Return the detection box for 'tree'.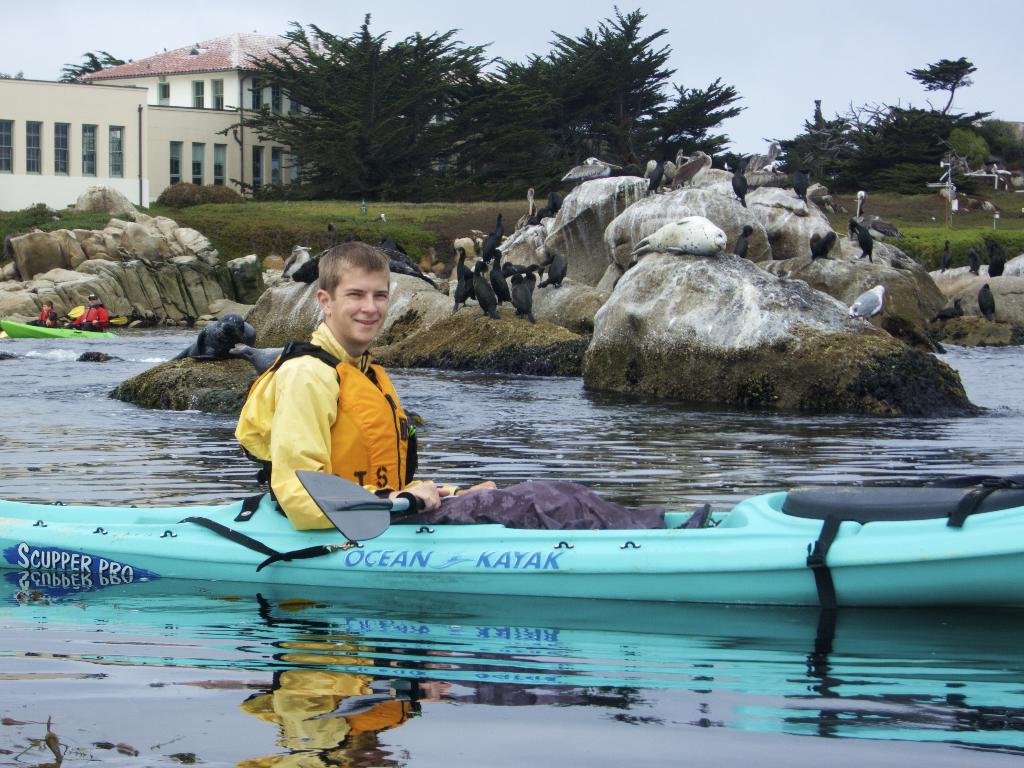
l=768, t=95, r=1015, b=202.
